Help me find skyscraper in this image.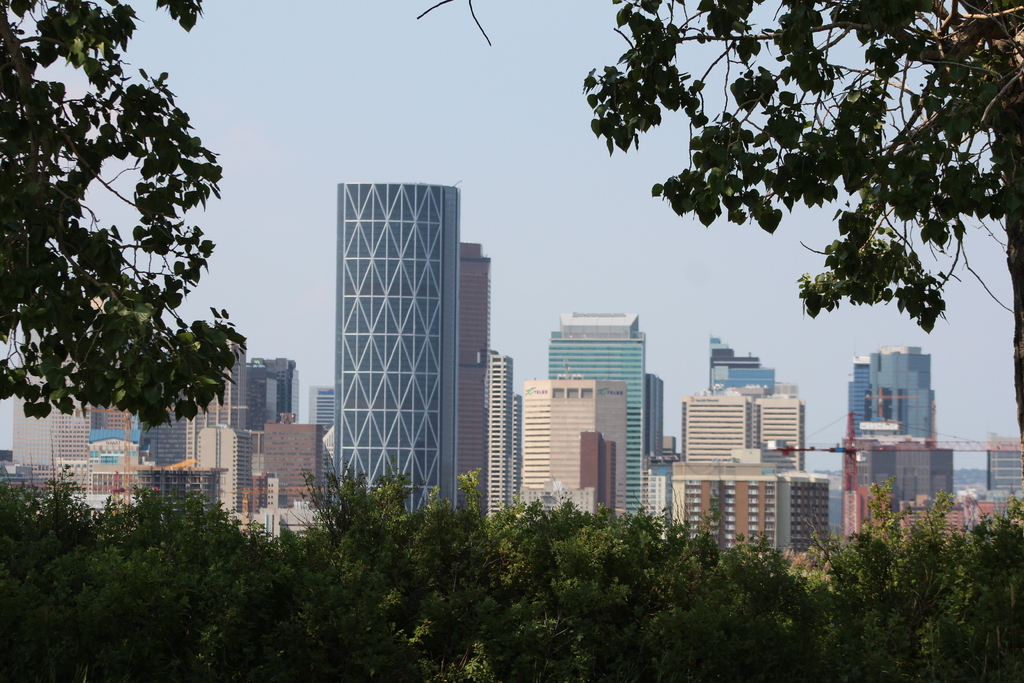
Found it: x1=253 y1=411 x2=328 y2=500.
